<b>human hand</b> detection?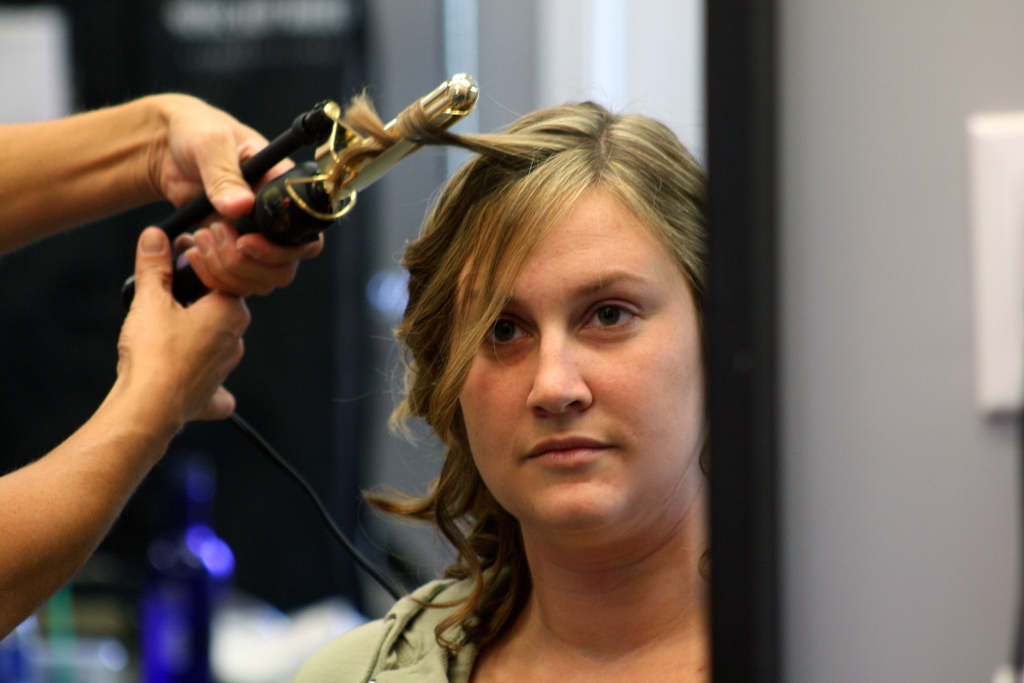
<region>17, 233, 272, 597</region>
